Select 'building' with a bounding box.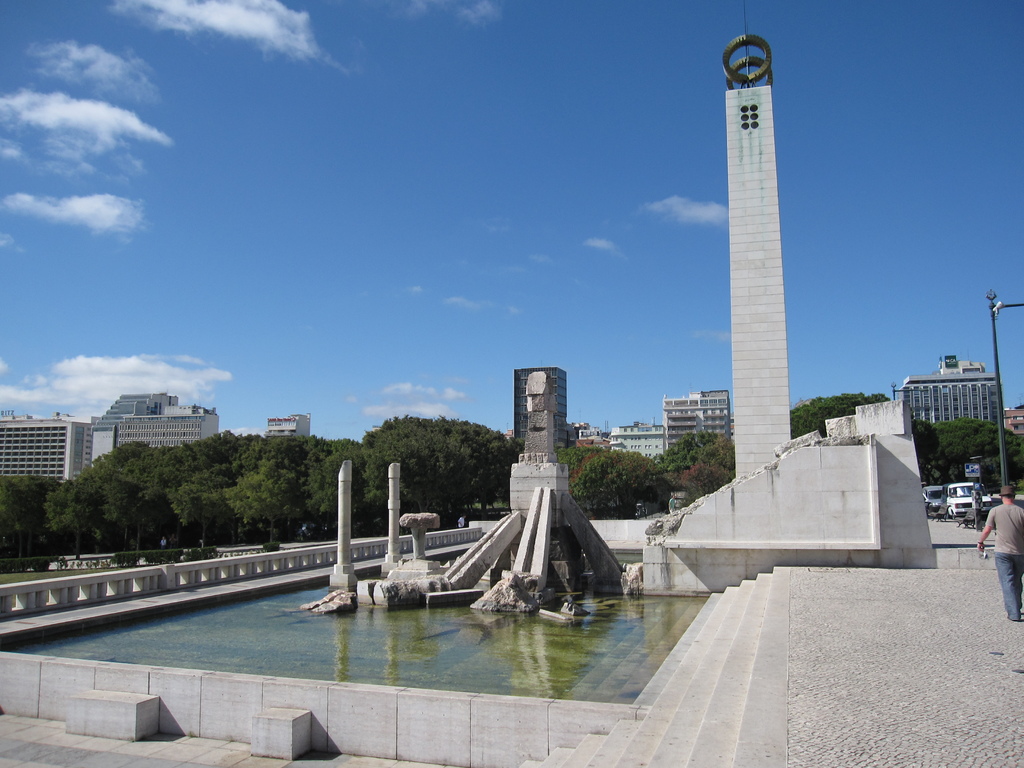
(91,394,218,463).
